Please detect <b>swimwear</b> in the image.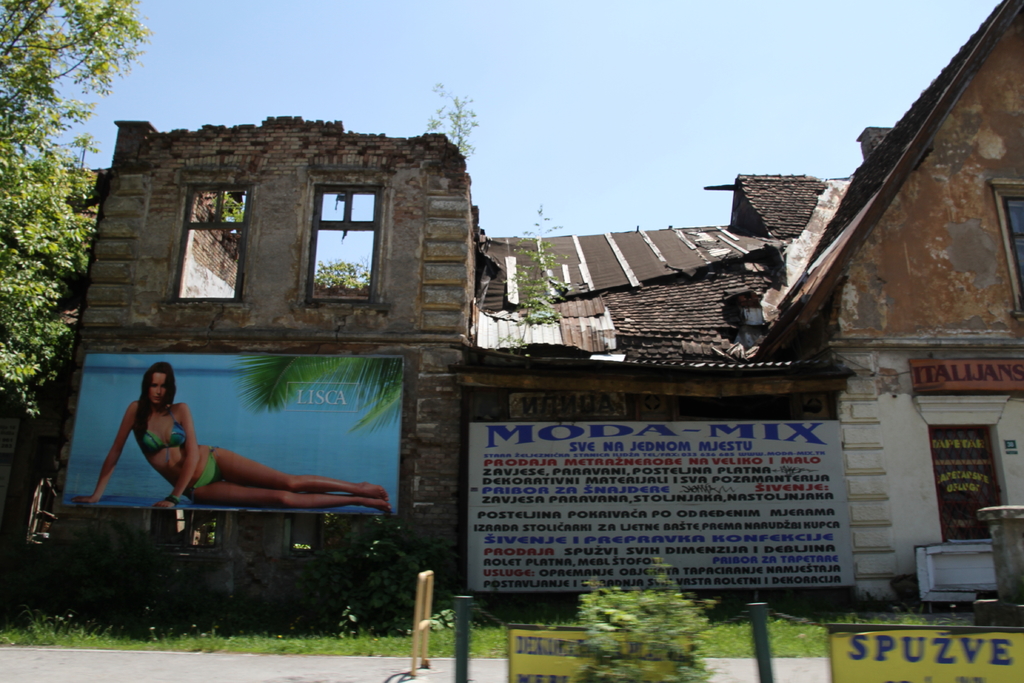
rect(188, 445, 224, 488).
